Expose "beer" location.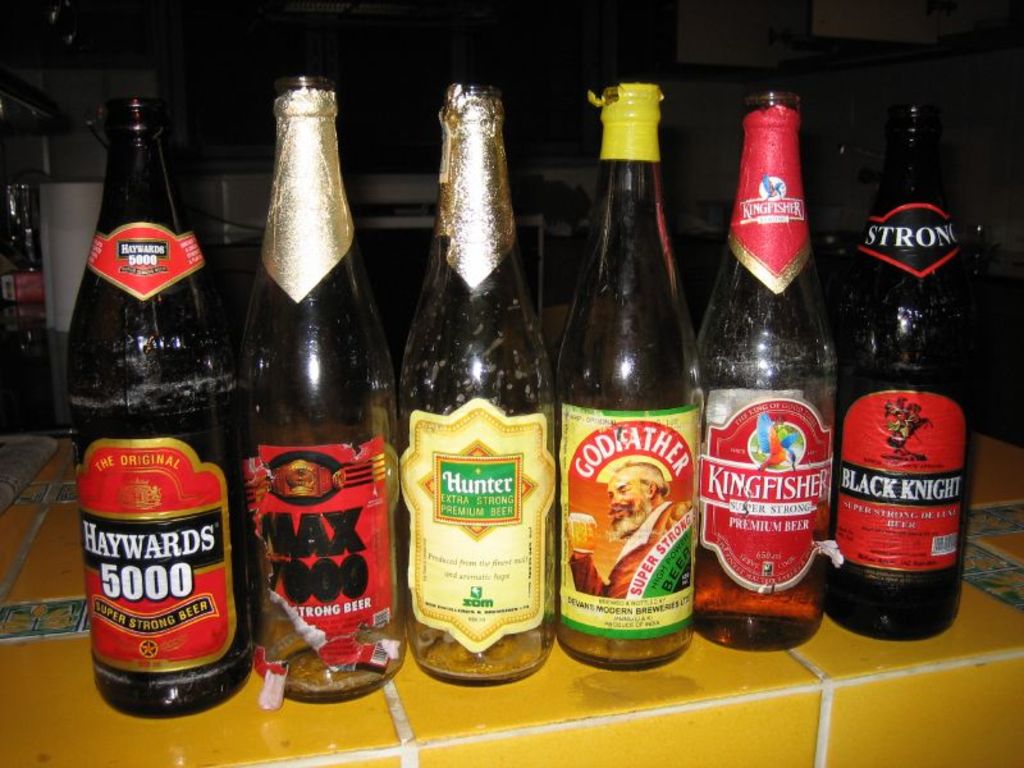
Exposed at (54, 88, 257, 718).
